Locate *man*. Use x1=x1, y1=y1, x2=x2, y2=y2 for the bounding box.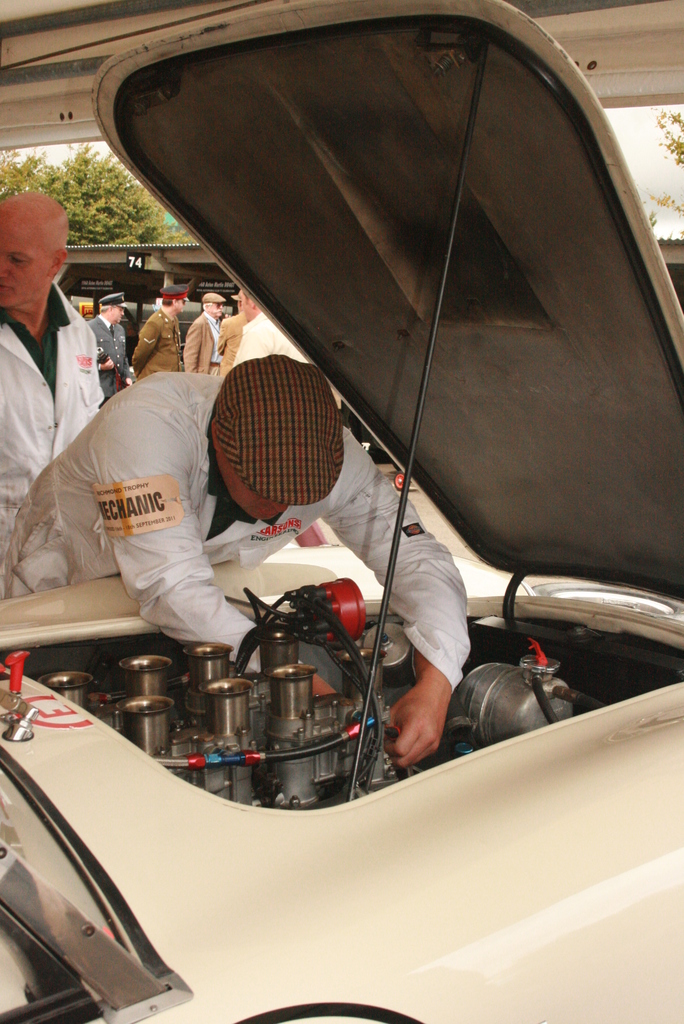
x1=0, y1=351, x2=473, y2=774.
